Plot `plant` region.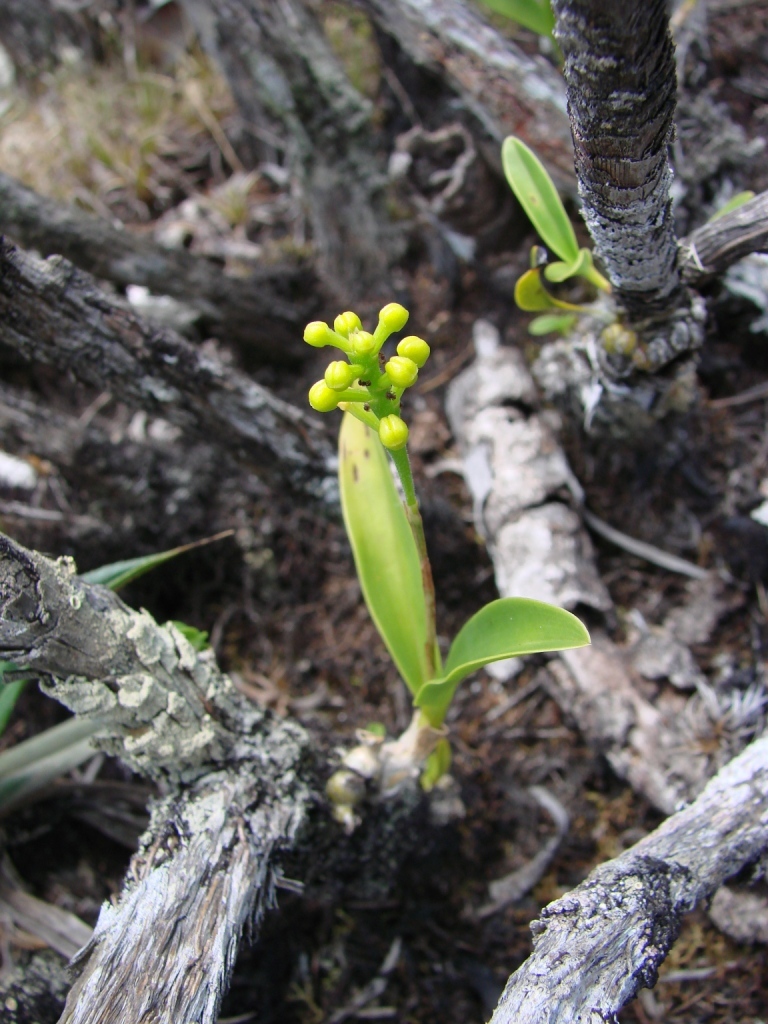
Plotted at l=75, t=533, r=249, b=588.
